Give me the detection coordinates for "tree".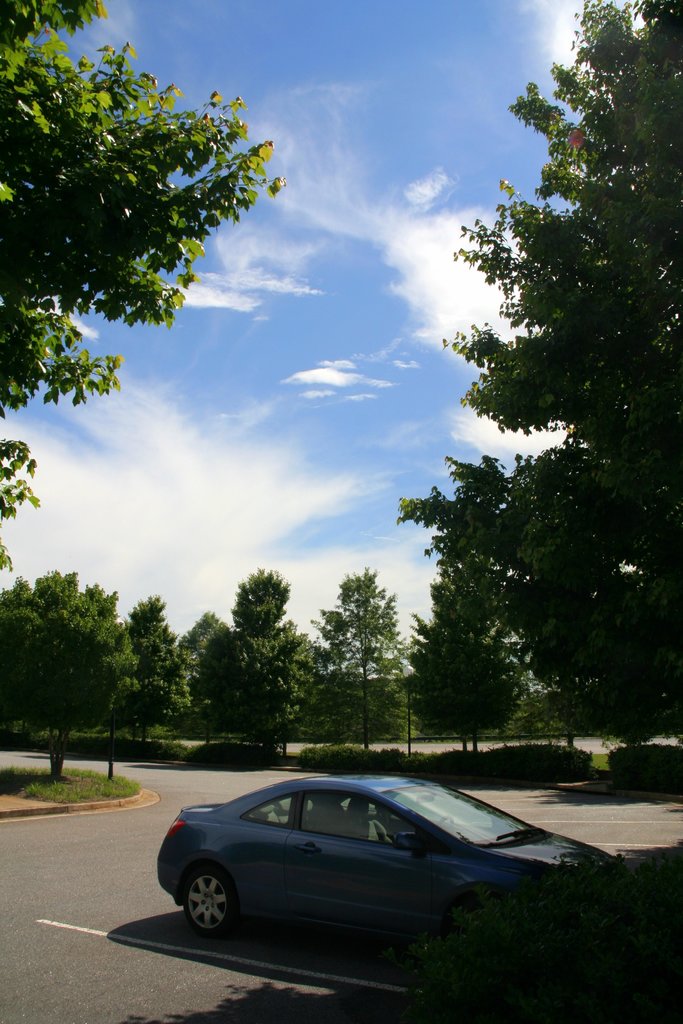
rect(0, 569, 141, 781).
